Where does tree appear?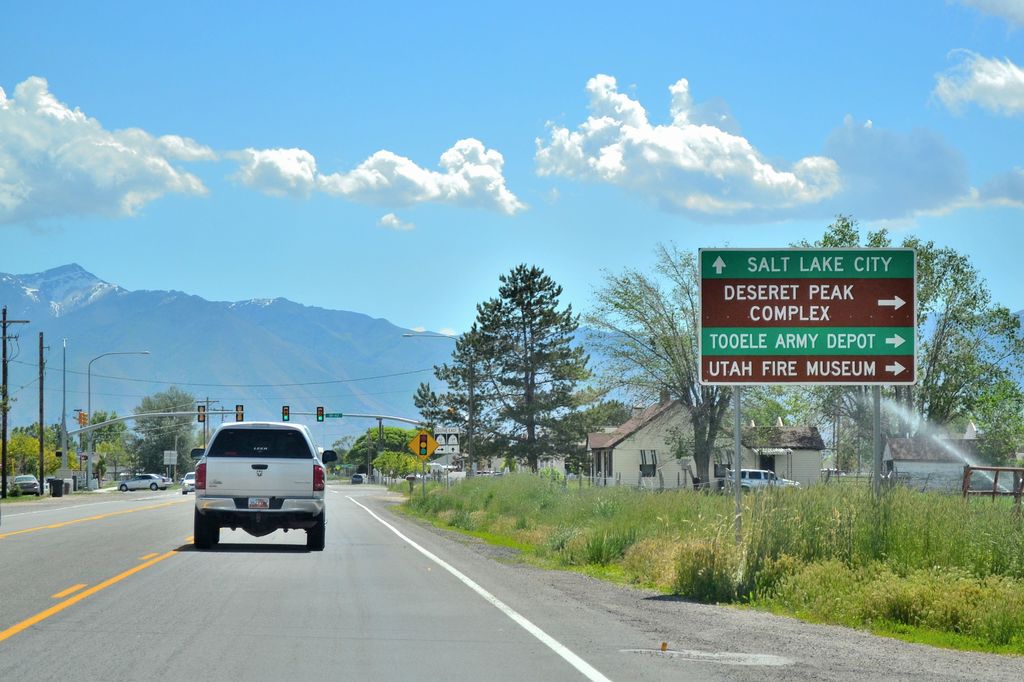
Appears at 134:386:213:481.
